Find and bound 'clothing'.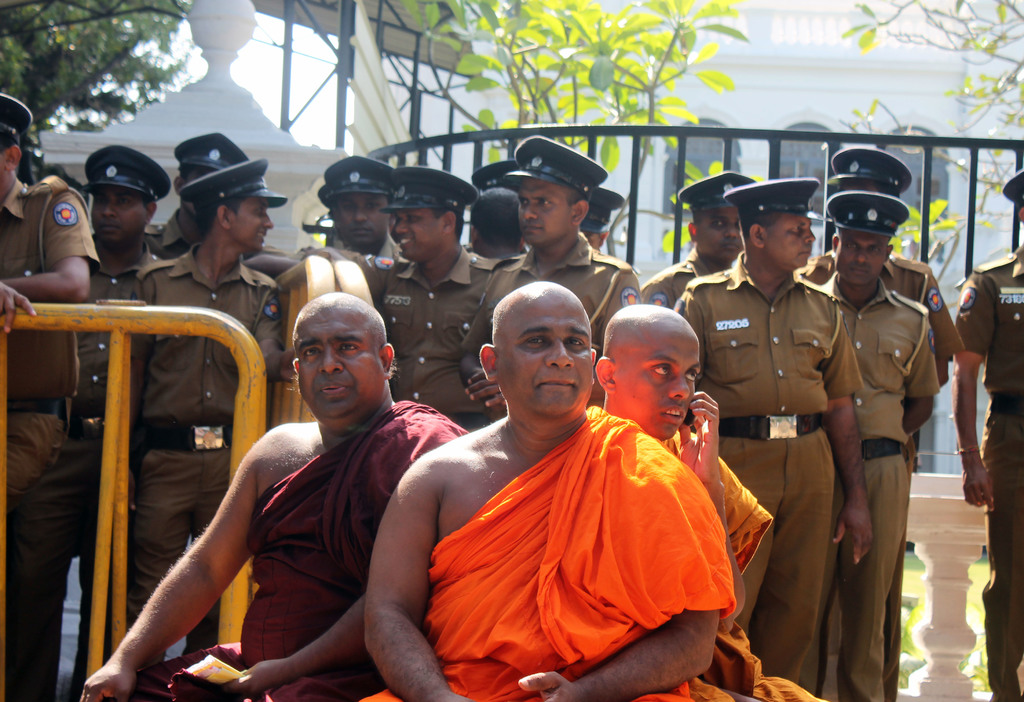
Bound: detection(126, 237, 280, 666).
